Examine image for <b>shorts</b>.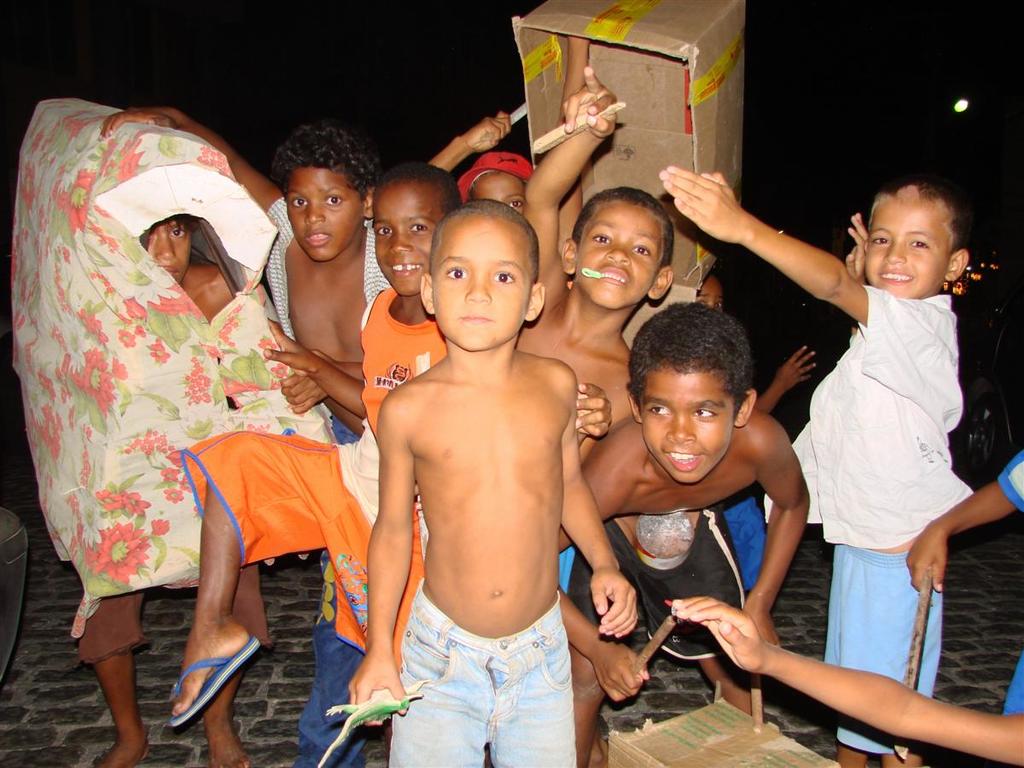
Examination result: {"x1": 73, "y1": 565, "x2": 276, "y2": 667}.
